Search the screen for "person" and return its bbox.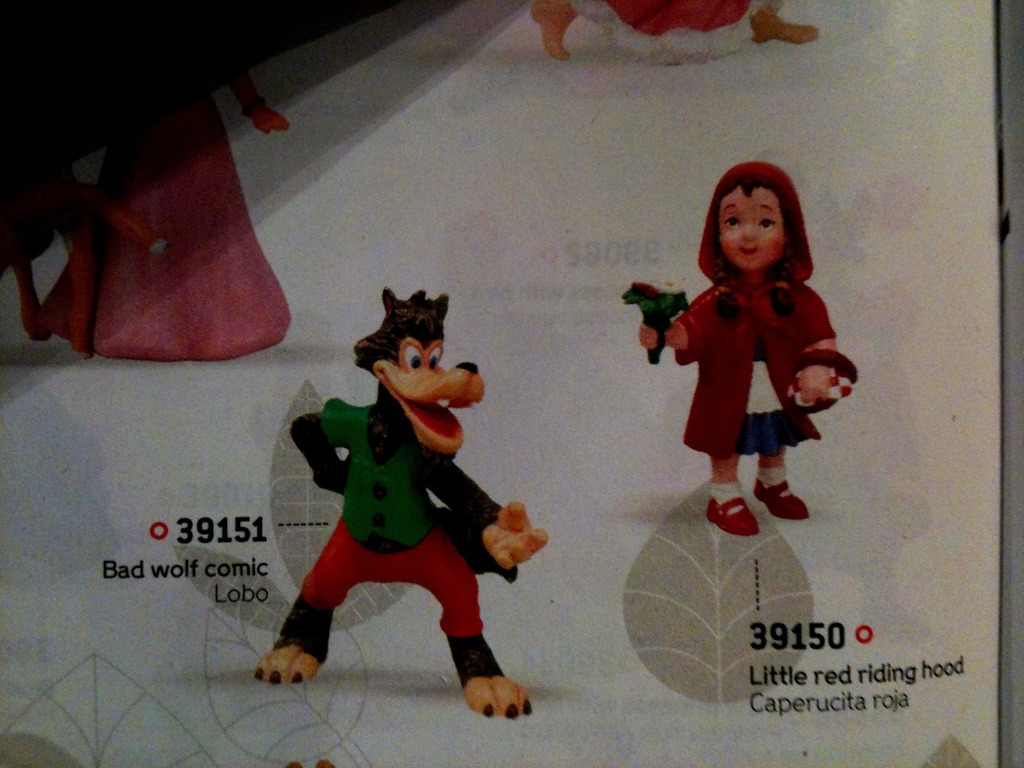
Found: region(629, 162, 858, 540).
